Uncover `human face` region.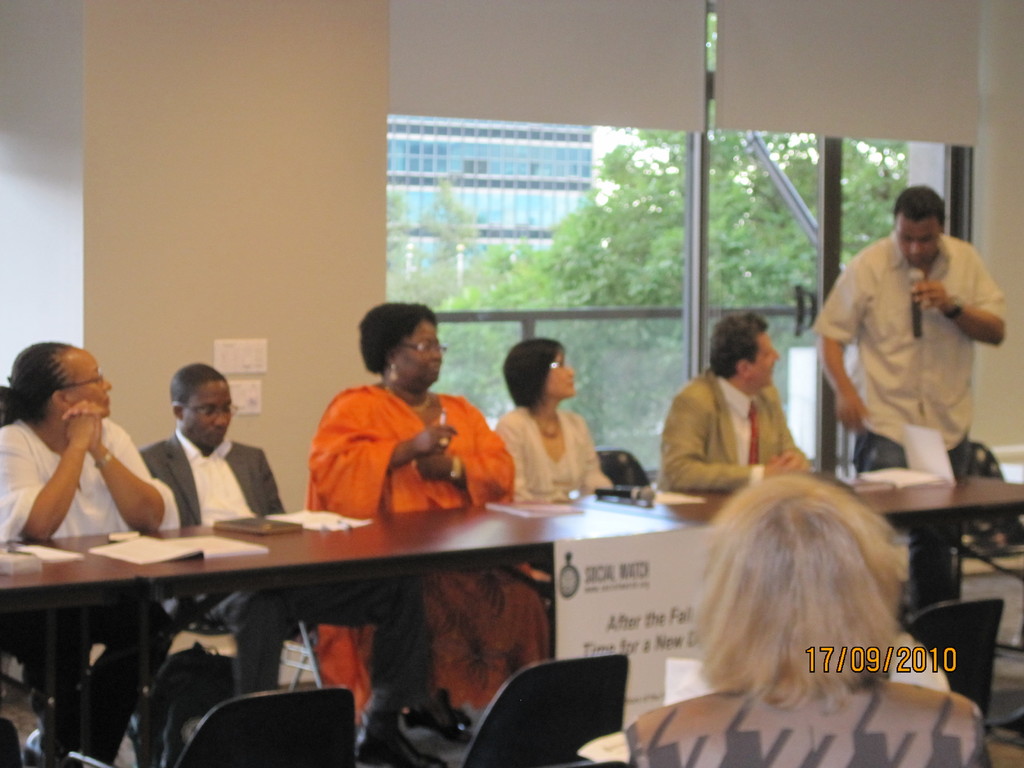
Uncovered: region(748, 329, 779, 383).
